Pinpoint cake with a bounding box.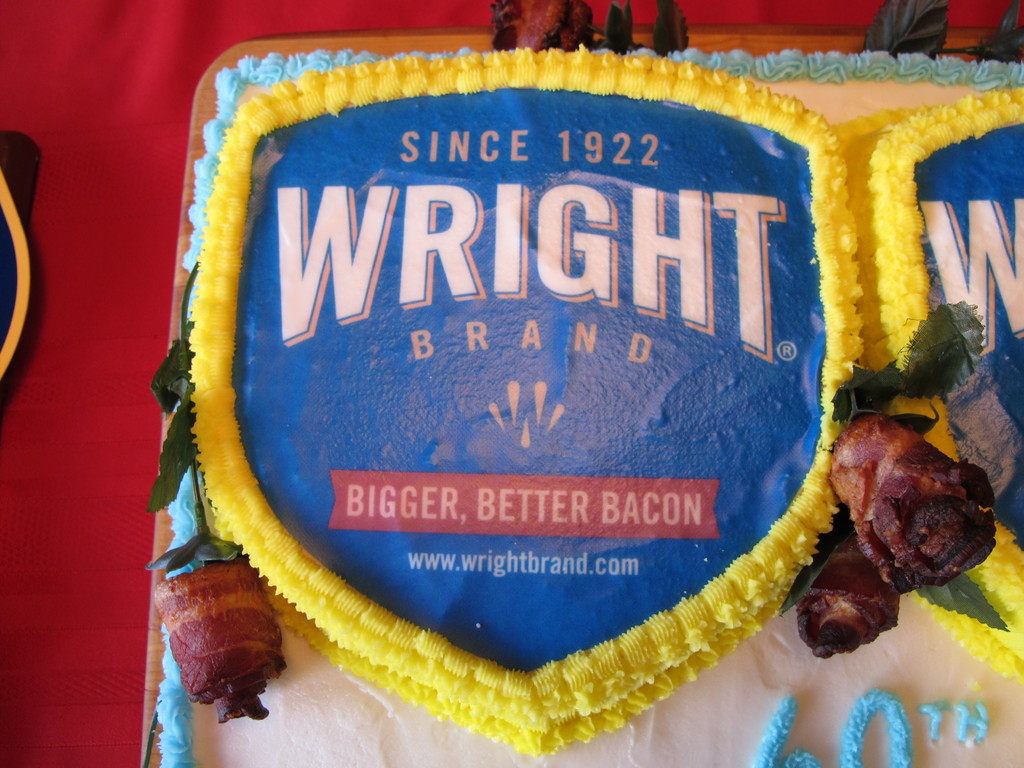
{"left": 149, "top": 45, "right": 1023, "bottom": 767}.
